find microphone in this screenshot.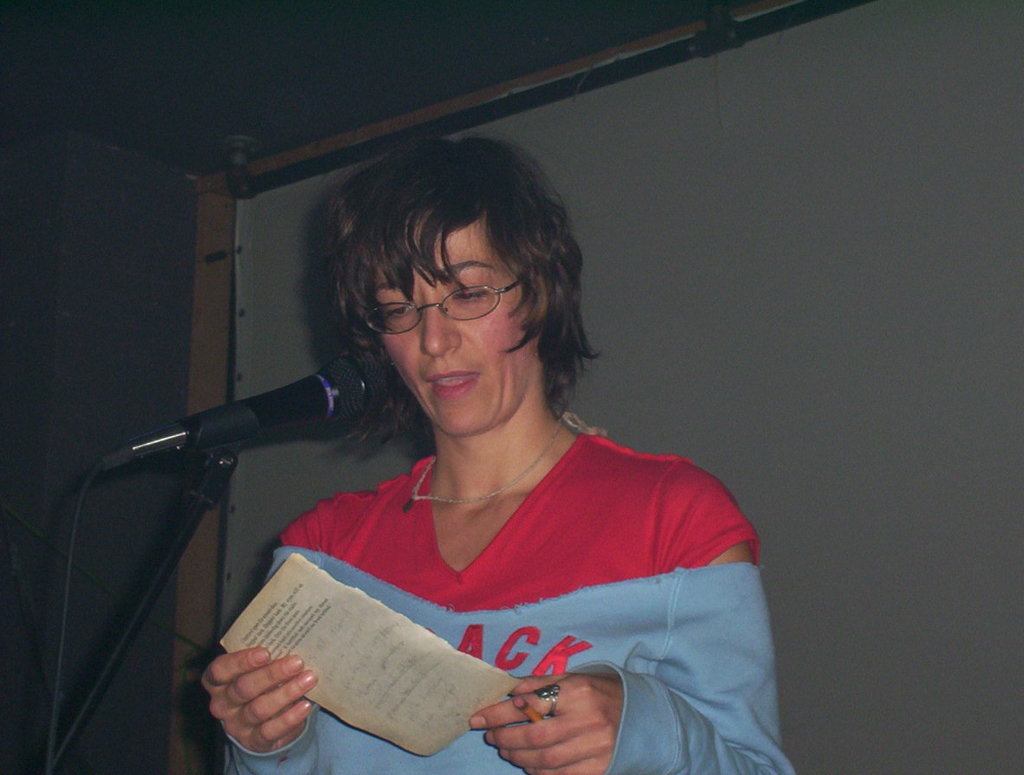
The bounding box for microphone is rect(99, 346, 394, 461).
